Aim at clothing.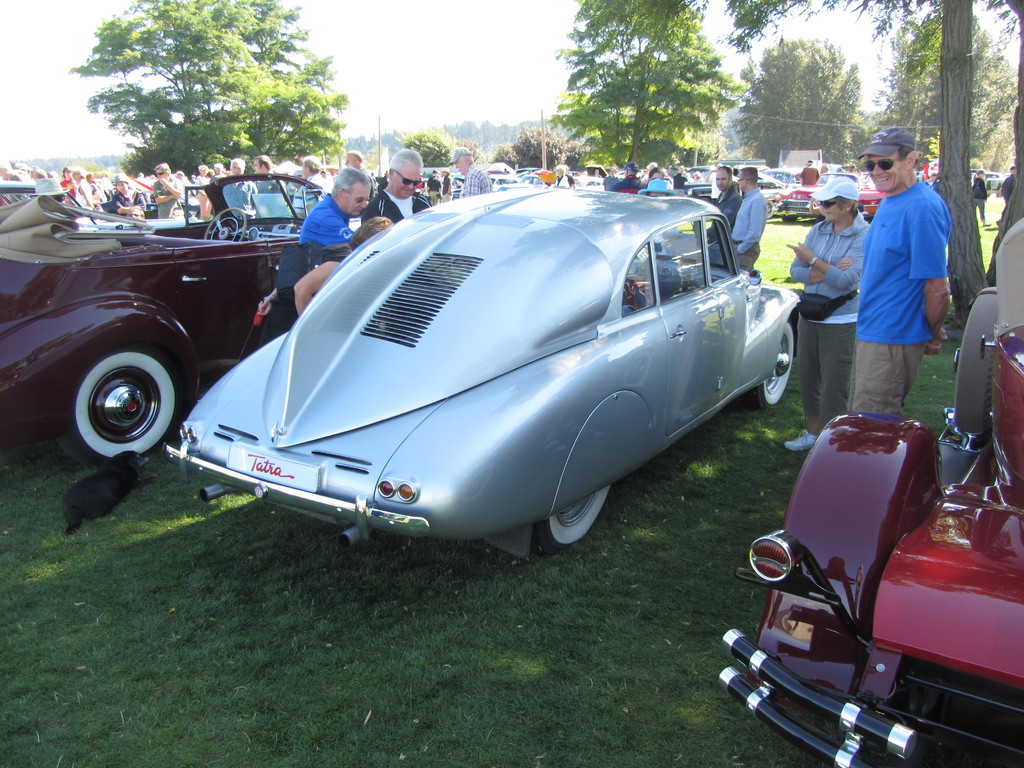
Aimed at [x1=275, y1=188, x2=349, y2=289].
